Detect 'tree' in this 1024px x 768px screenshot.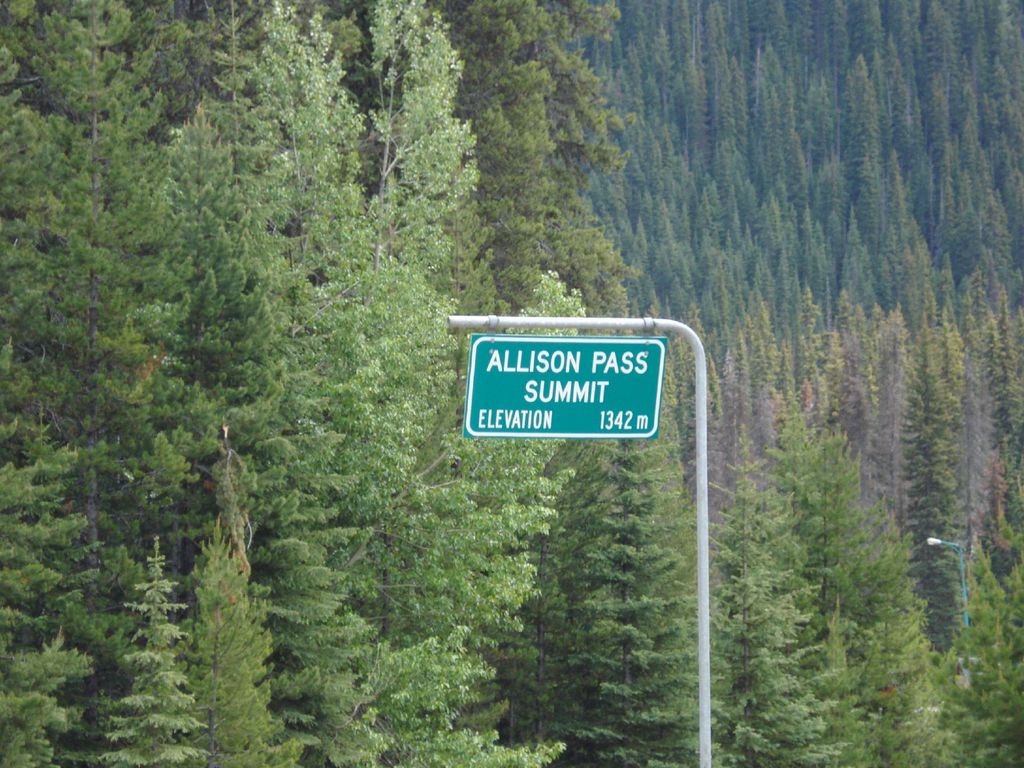
Detection: x1=943 y1=540 x2=1023 y2=767.
